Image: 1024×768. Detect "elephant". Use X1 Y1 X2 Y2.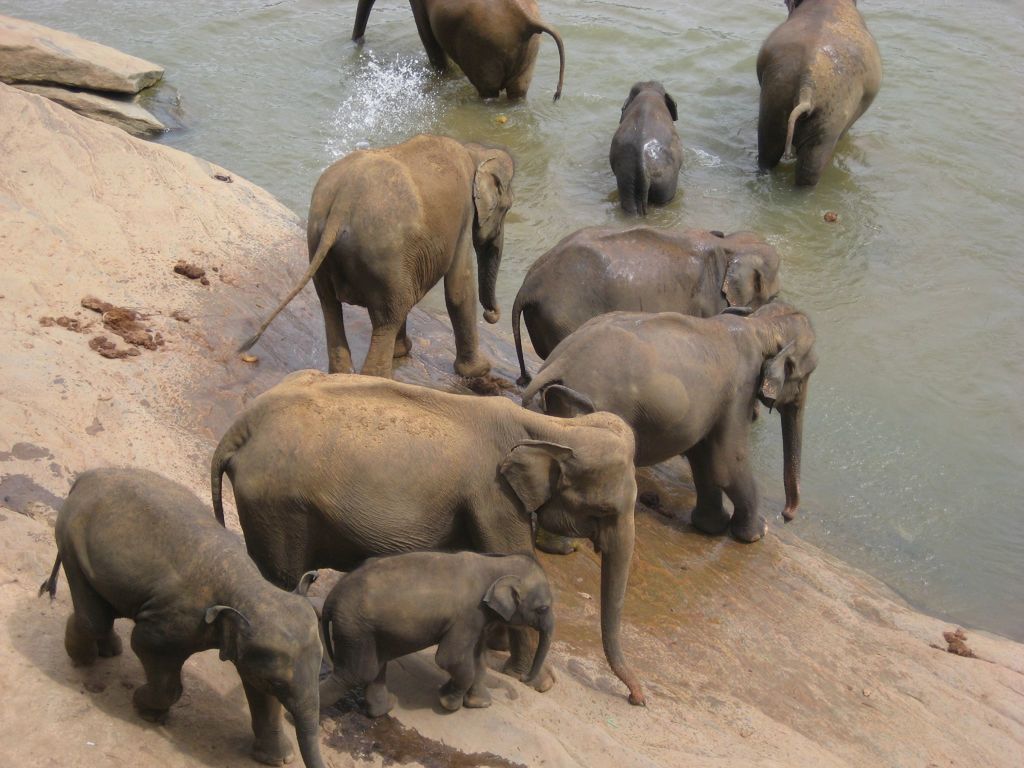
730 0 887 171.
